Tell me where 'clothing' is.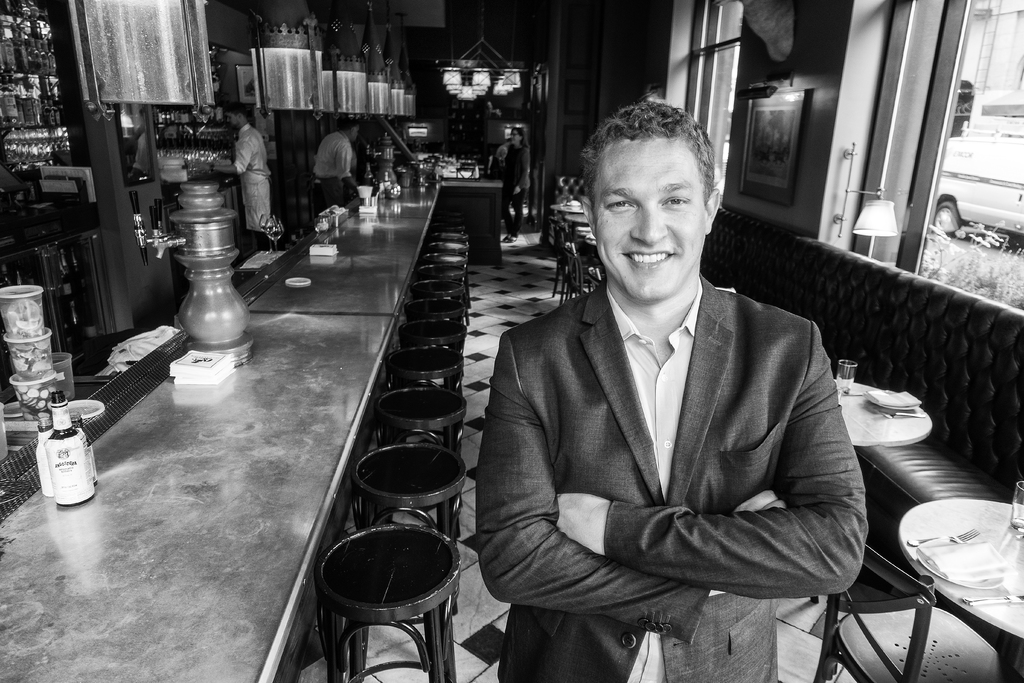
'clothing' is at BBox(500, 144, 529, 224).
